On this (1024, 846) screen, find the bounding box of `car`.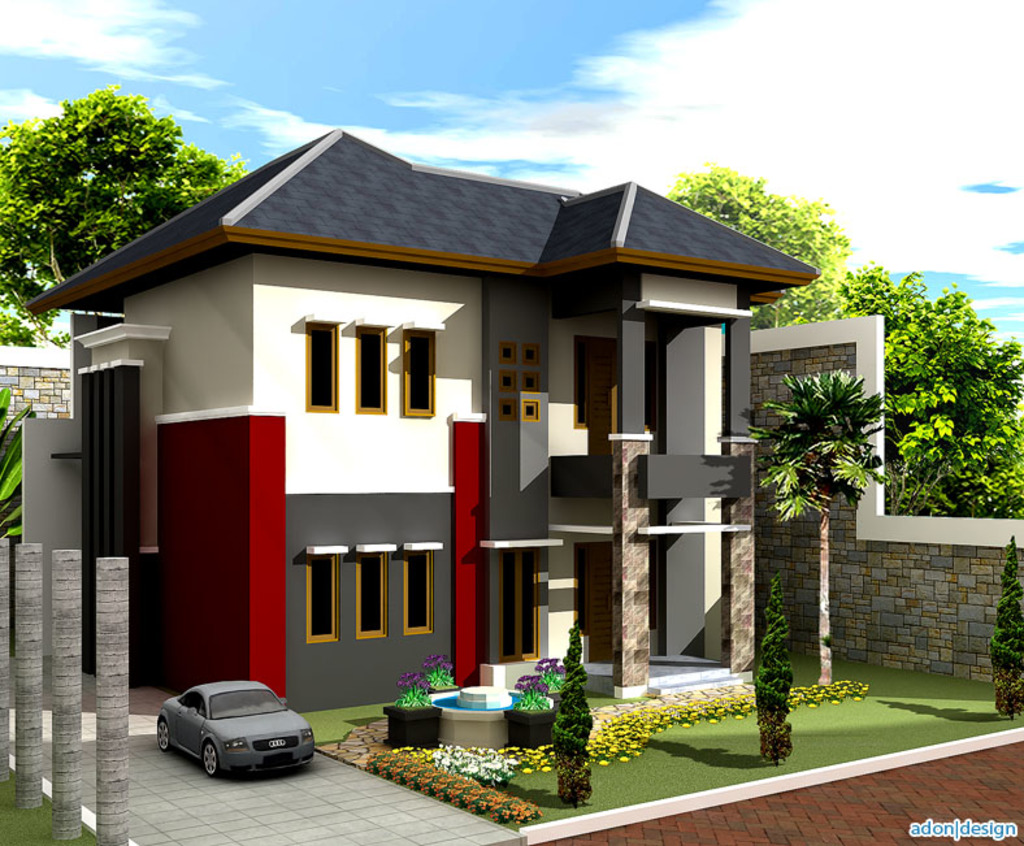
Bounding box: [156,684,316,780].
